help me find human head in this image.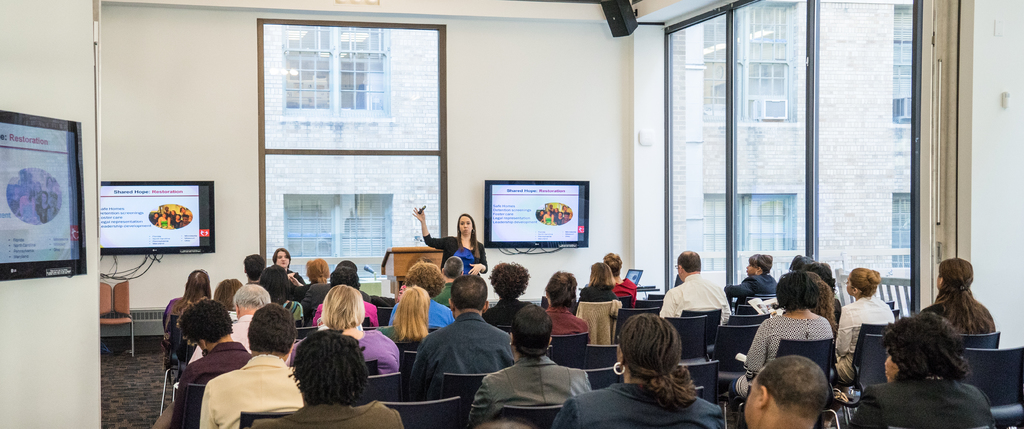
Found it: 270/243/292/271.
